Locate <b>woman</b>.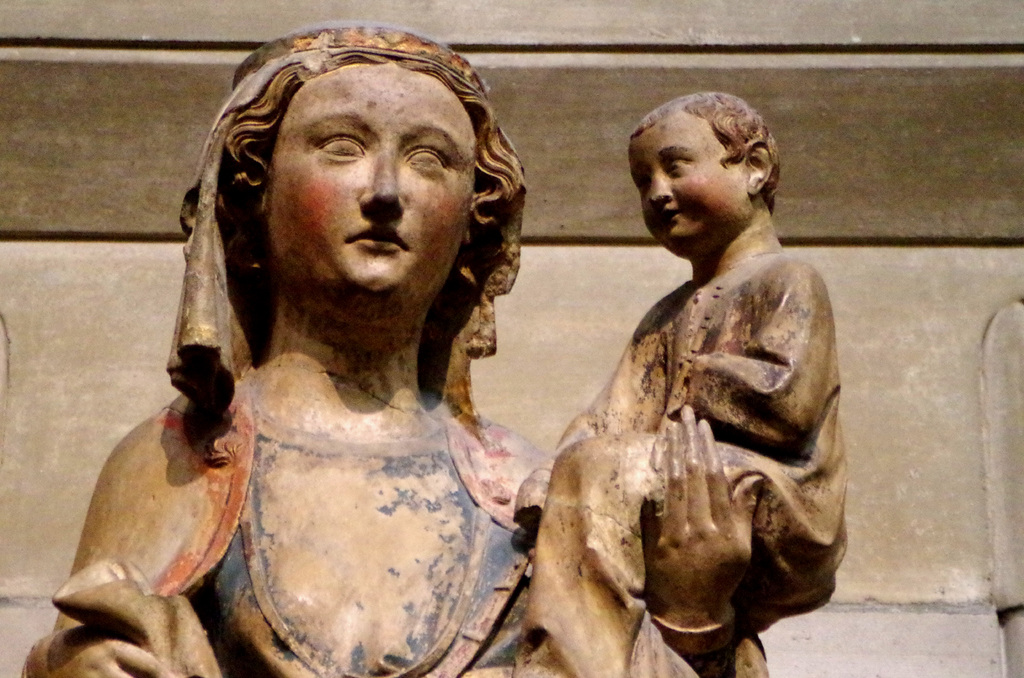
Bounding box: locate(21, 21, 767, 675).
